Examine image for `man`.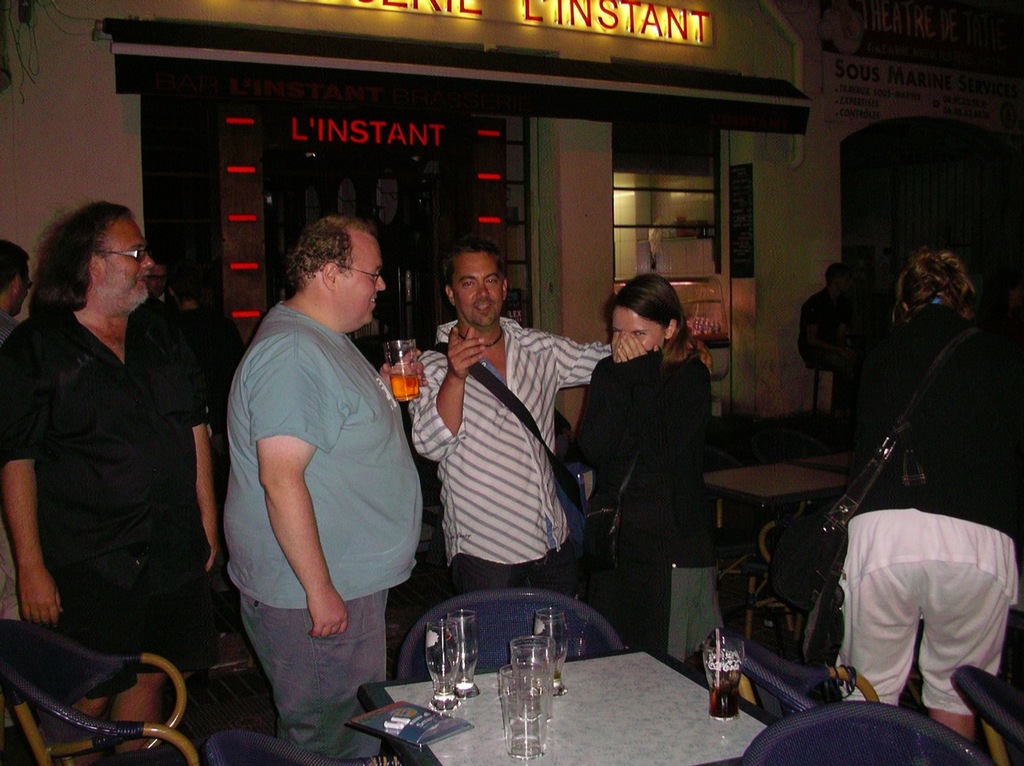
Examination result: rect(803, 263, 888, 412).
